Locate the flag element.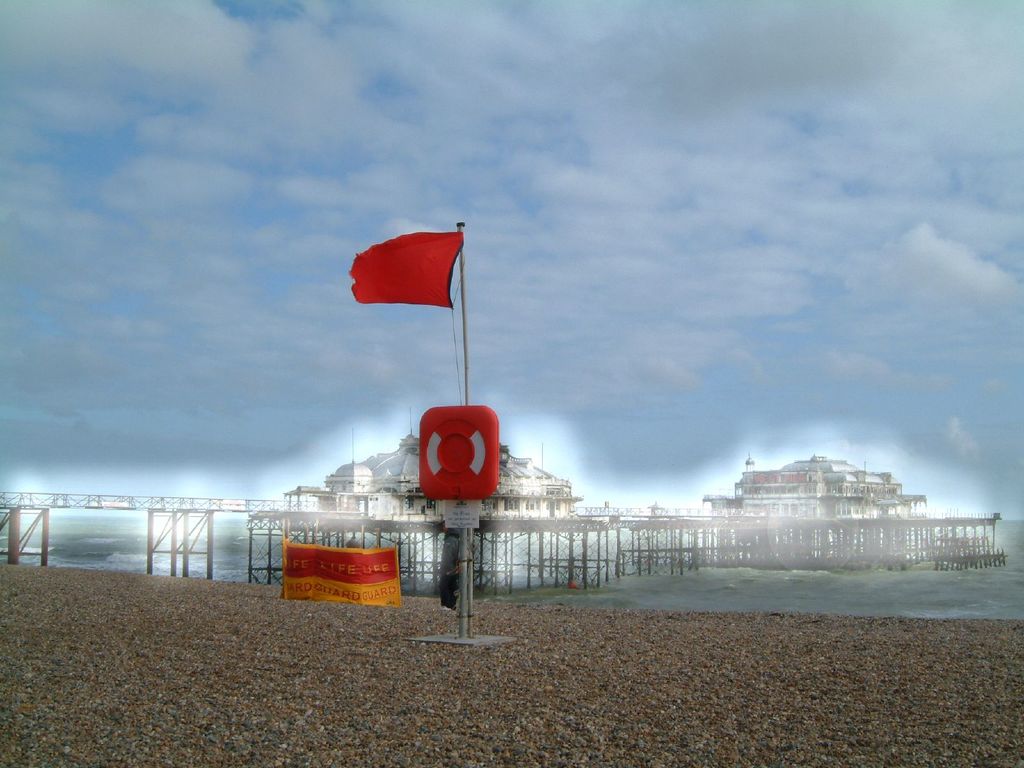
Element bbox: crop(346, 221, 486, 348).
